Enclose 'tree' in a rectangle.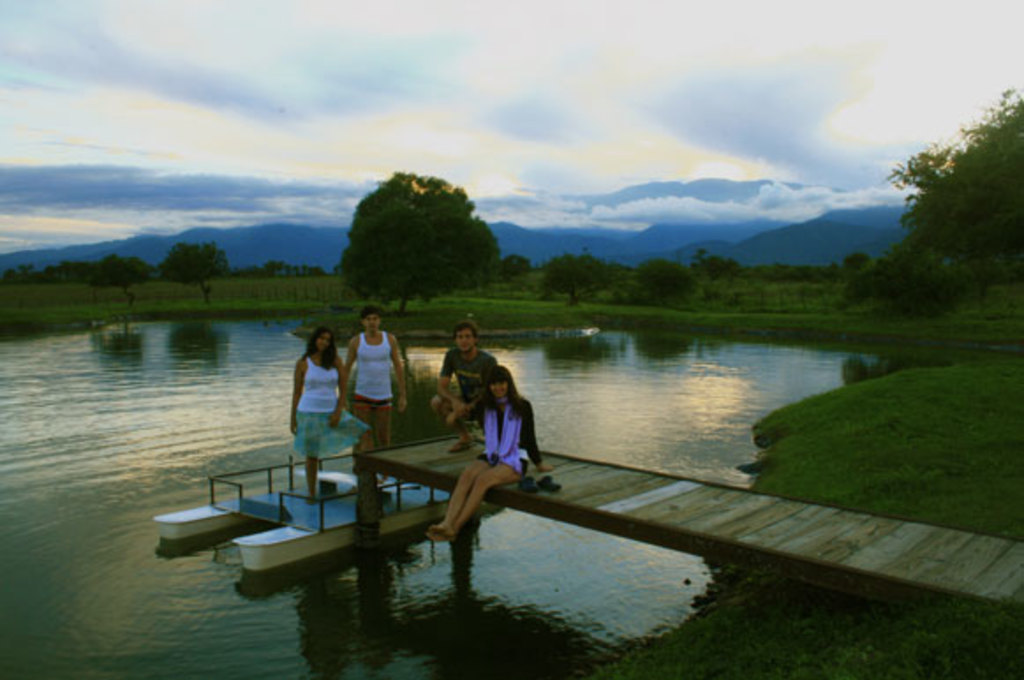
BBox(88, 252, 150, 305).
